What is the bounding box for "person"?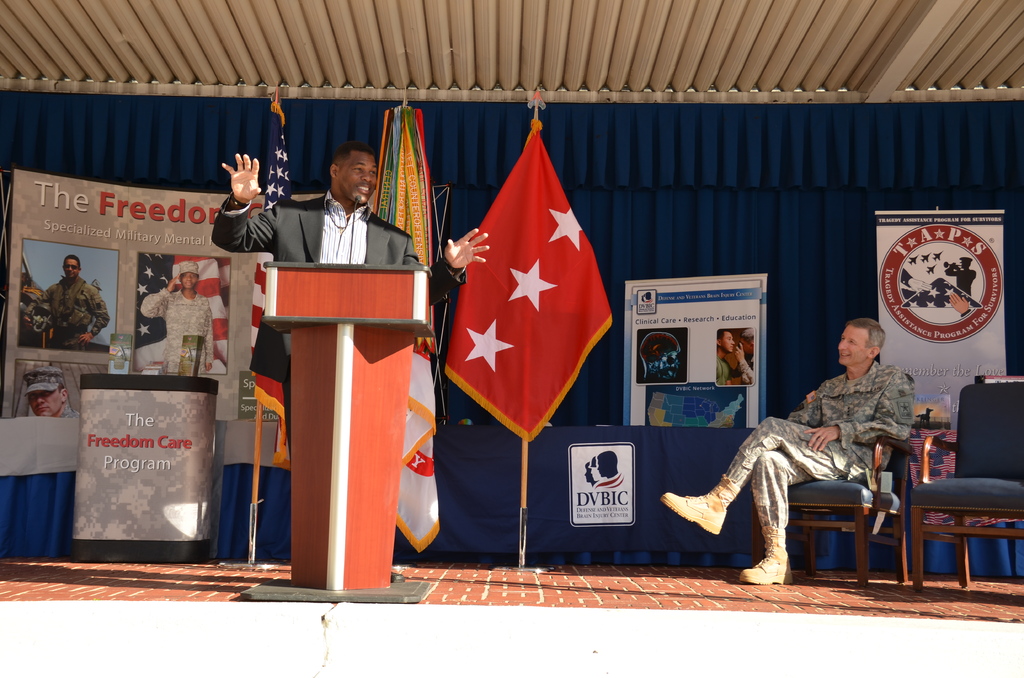
crop(586, 463, 603, 489).
